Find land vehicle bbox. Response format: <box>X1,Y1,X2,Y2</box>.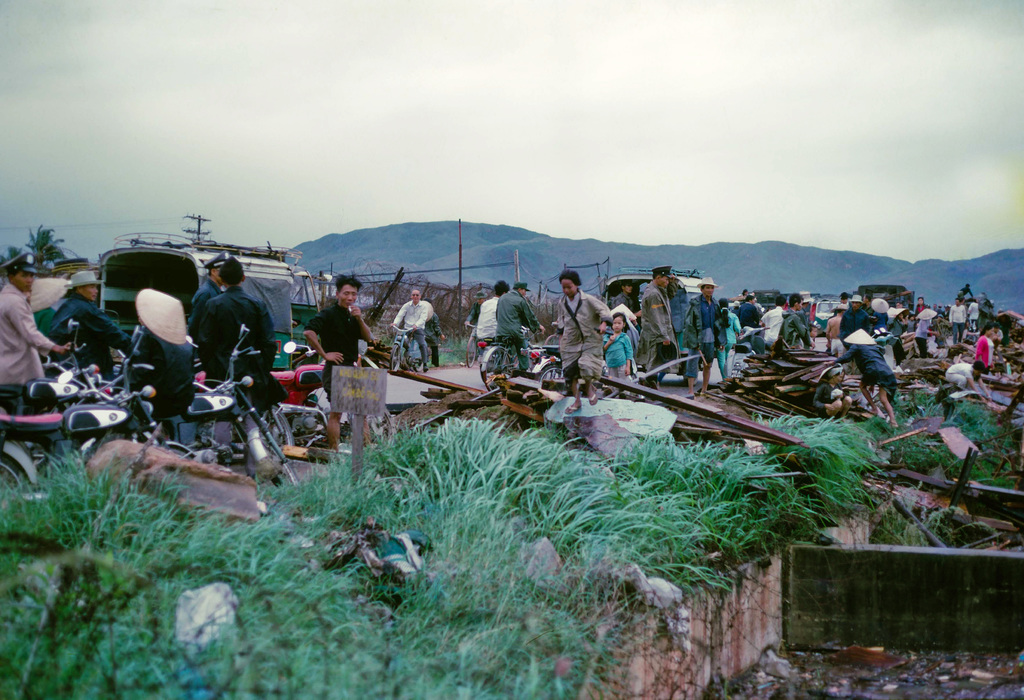
<box>391,321,431,372</box>.
